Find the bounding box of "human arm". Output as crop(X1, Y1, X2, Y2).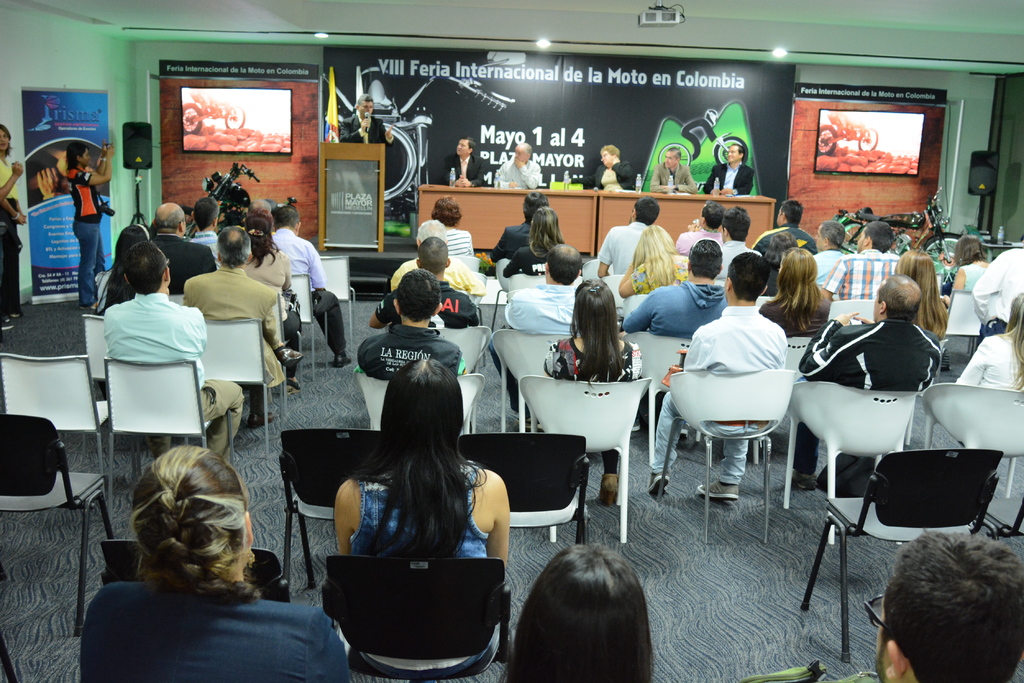
crop(596, 234, 614, 276).
